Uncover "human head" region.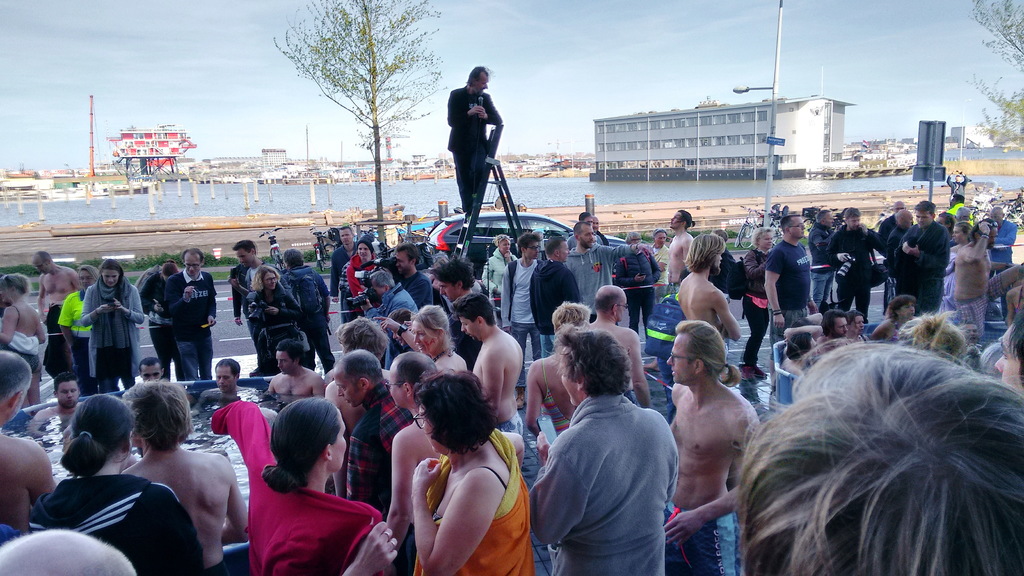
Uncovered: 120/377/194/454.
